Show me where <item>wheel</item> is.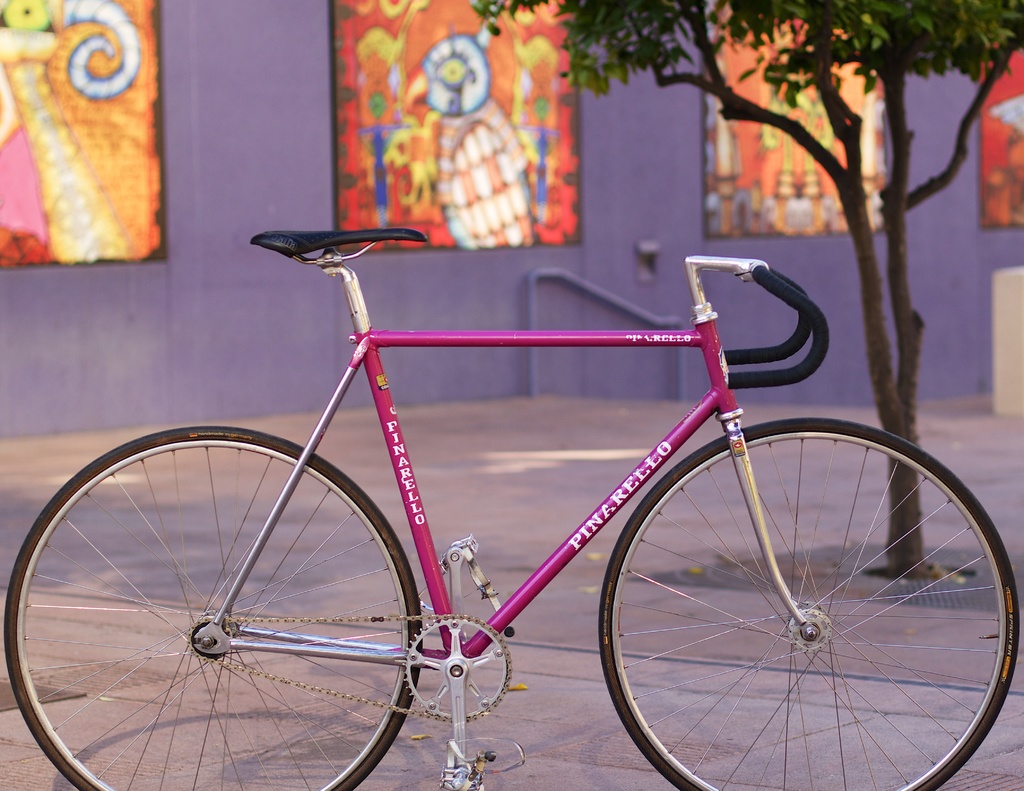
<item>wheel</item> is at (4, 425, 426, 790).
